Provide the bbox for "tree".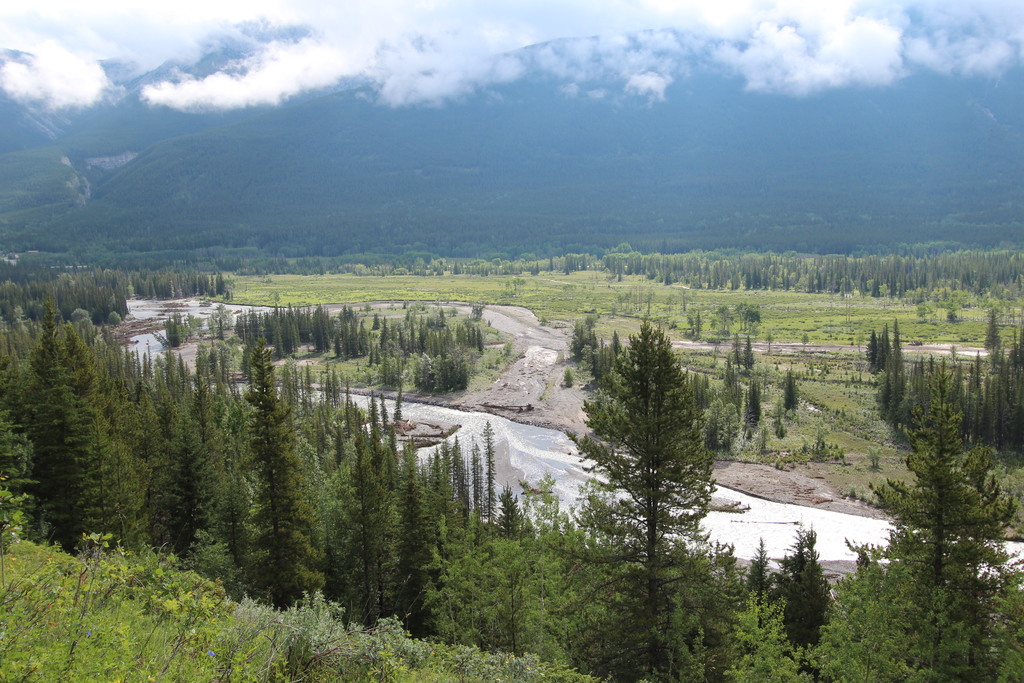
<bbox>572, 320, 588, 358</bbox>.
